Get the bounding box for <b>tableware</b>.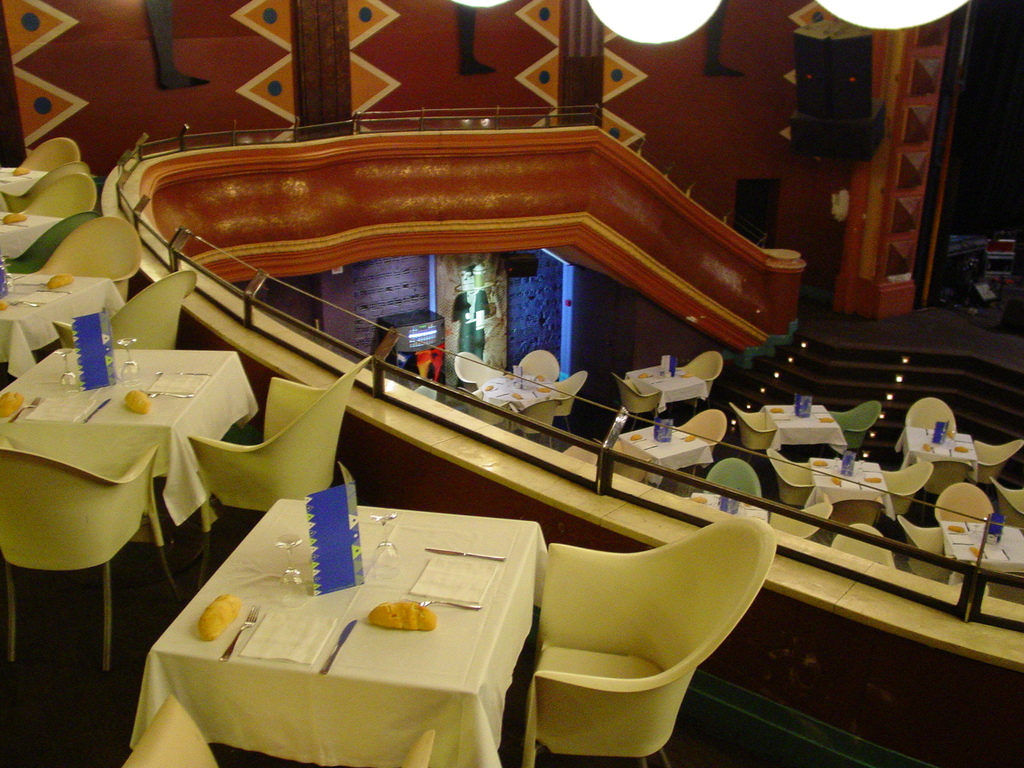
detection(423, 545, 508, 563).
